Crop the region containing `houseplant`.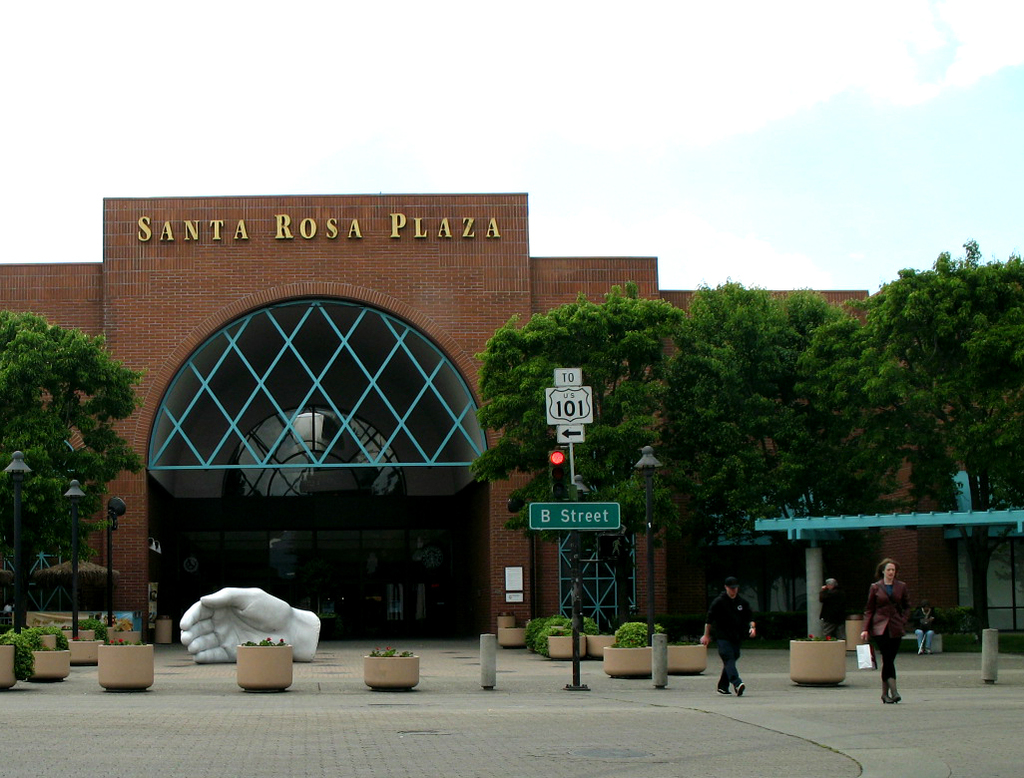
Crop region: x1=67 y1=623 x2=95 y2=634.
